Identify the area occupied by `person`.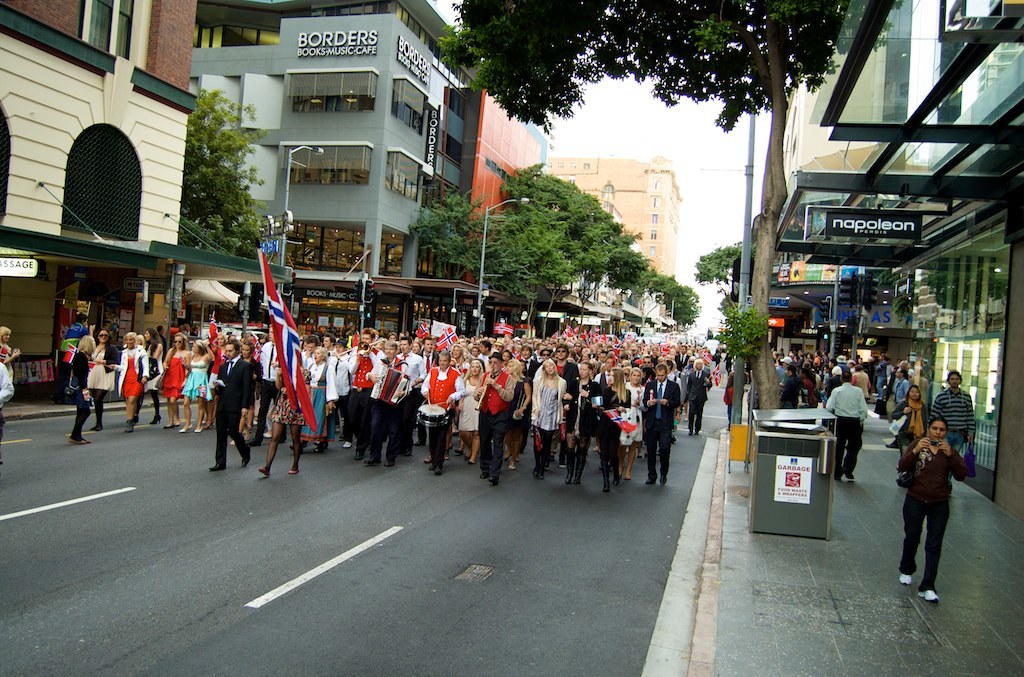
Area: 560/358/596/491.
